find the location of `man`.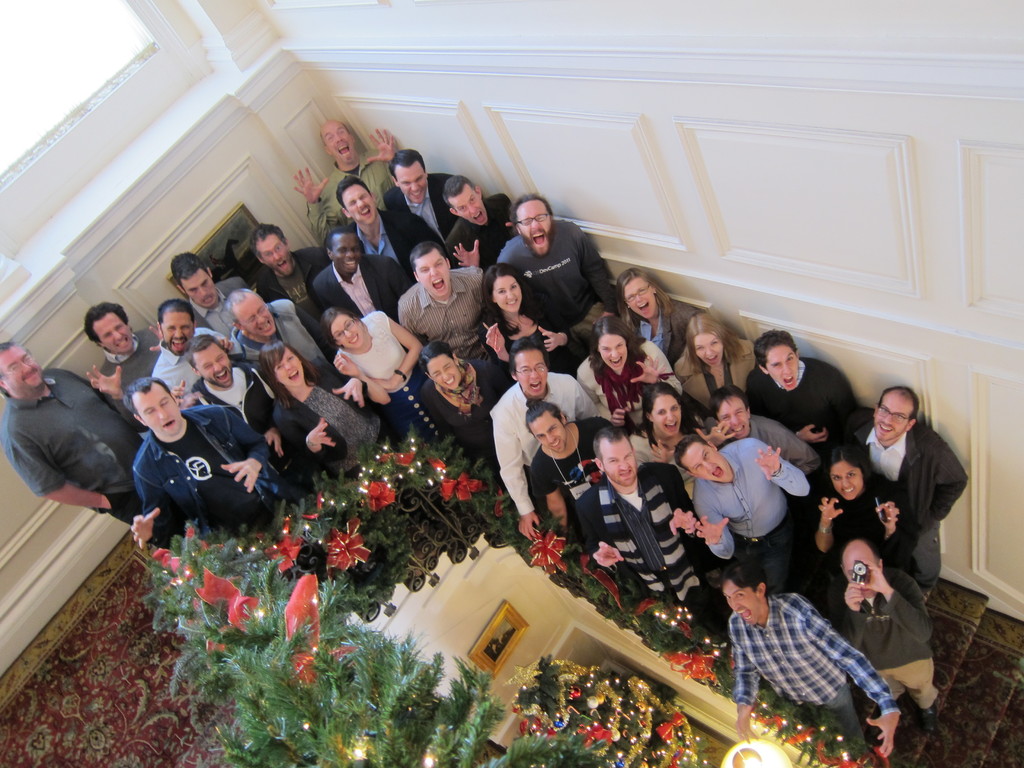
Location: 86/301/159/419.
